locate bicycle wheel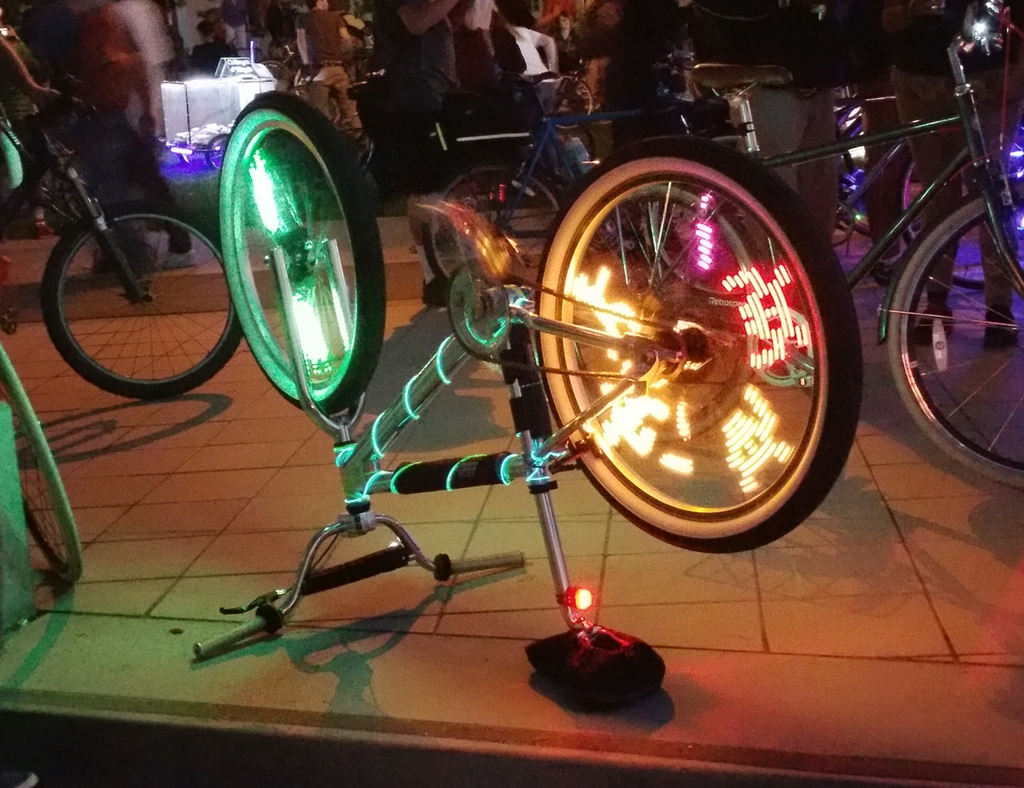
(884, 181, 1023, 491)
